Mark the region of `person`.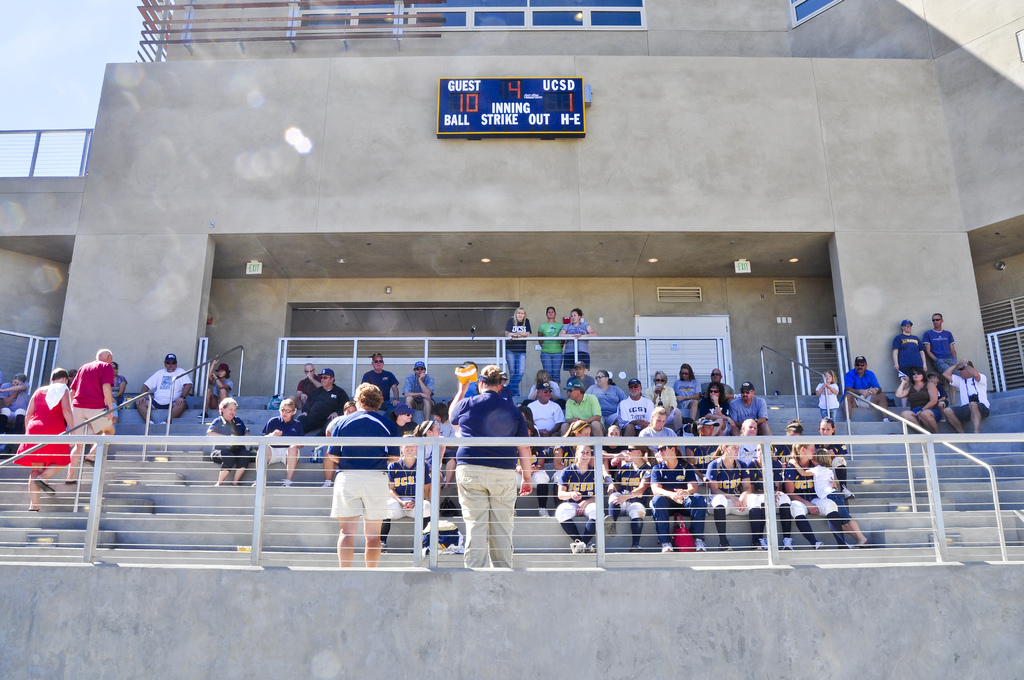
Region: (x1=204, y1=366, x2=236, y2=409).
